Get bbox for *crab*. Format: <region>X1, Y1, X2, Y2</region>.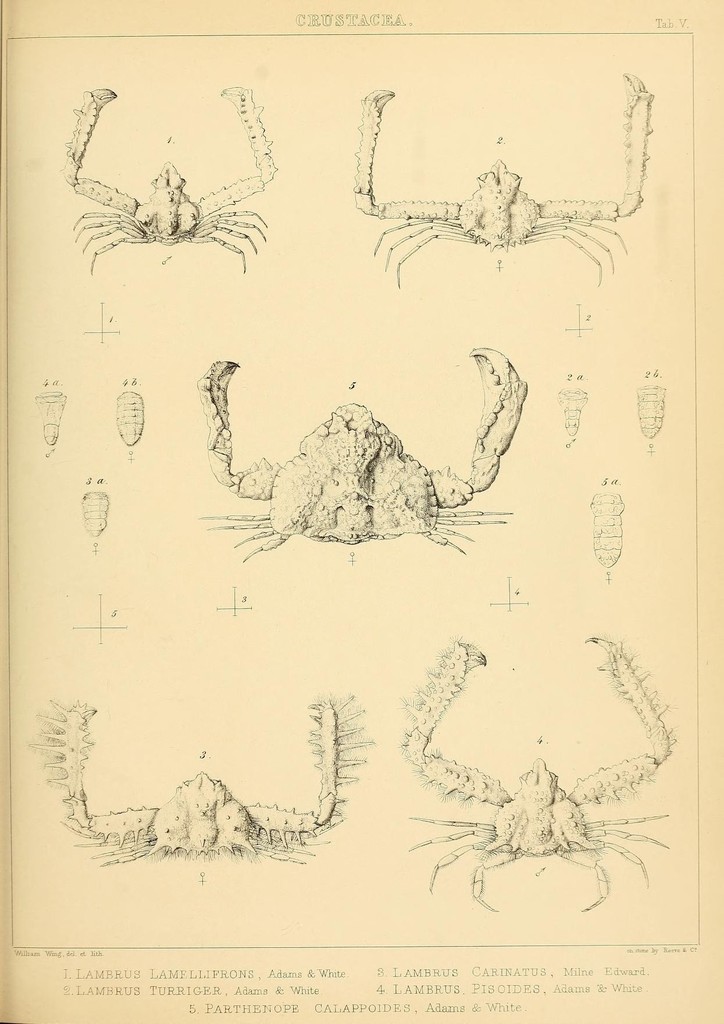
<region>24, 692, 374, 867</region>.
